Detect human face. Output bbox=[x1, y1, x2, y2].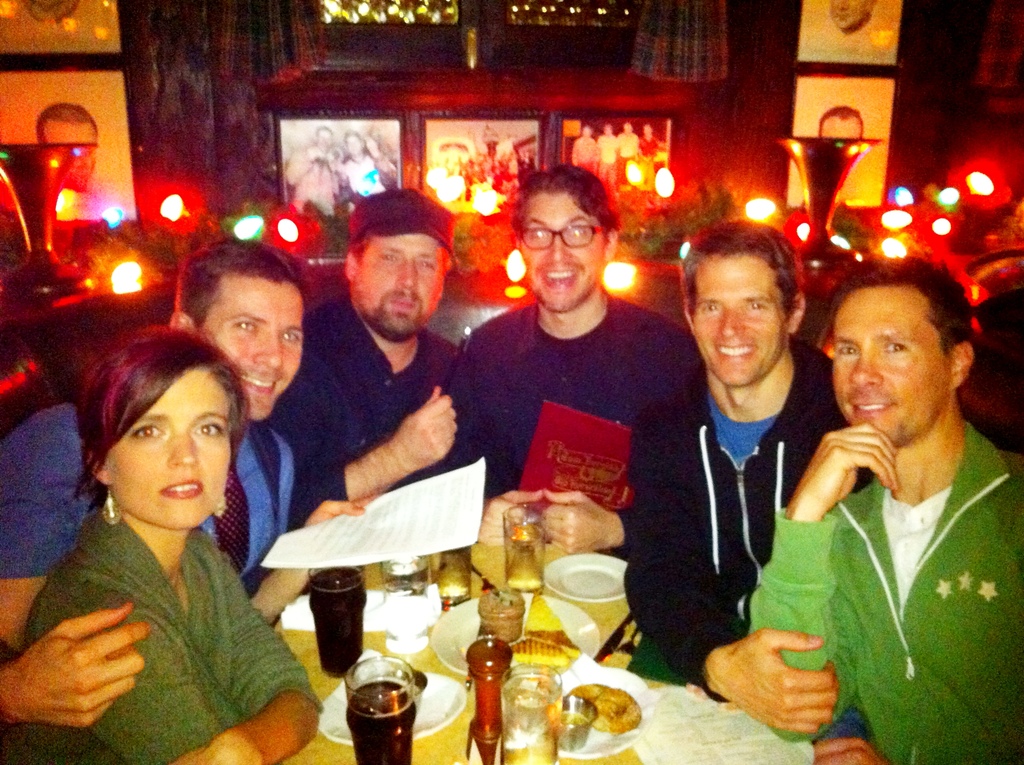
bbox=[355, 240, 449, 341].
